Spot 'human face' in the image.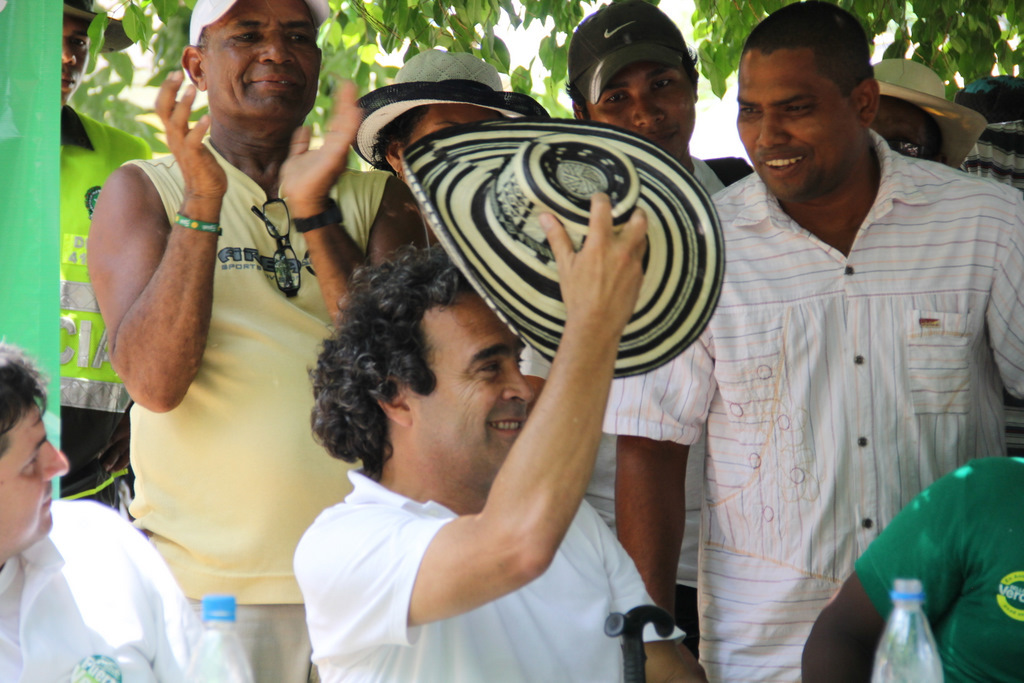
'human face' found at crop(413, 293, 538, 486).
